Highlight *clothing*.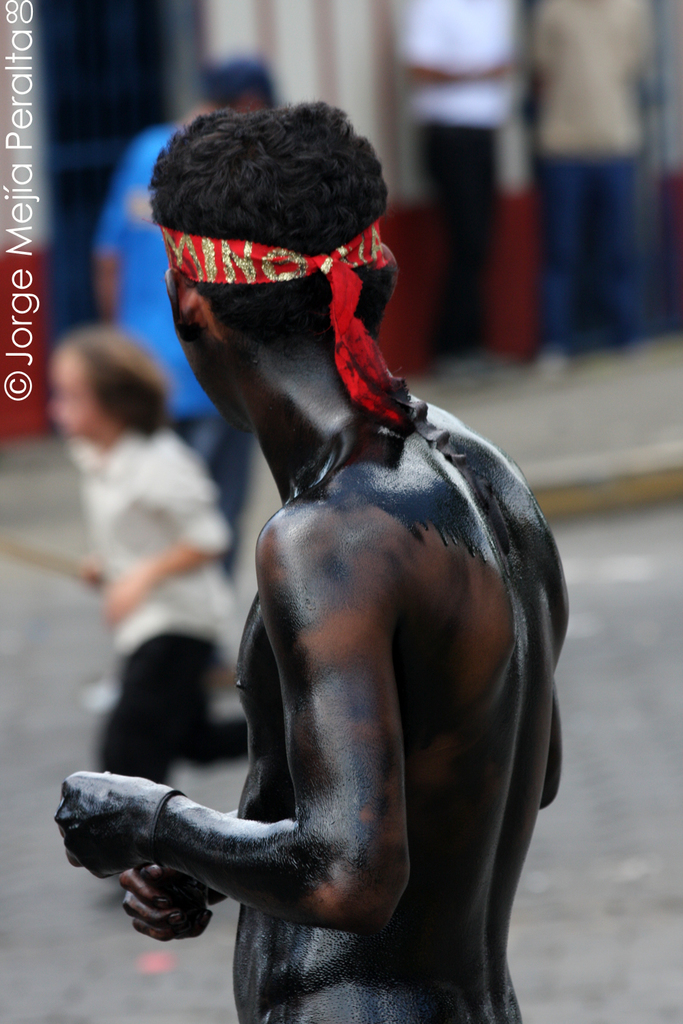
Highlighted region: (401,0,524,359).
